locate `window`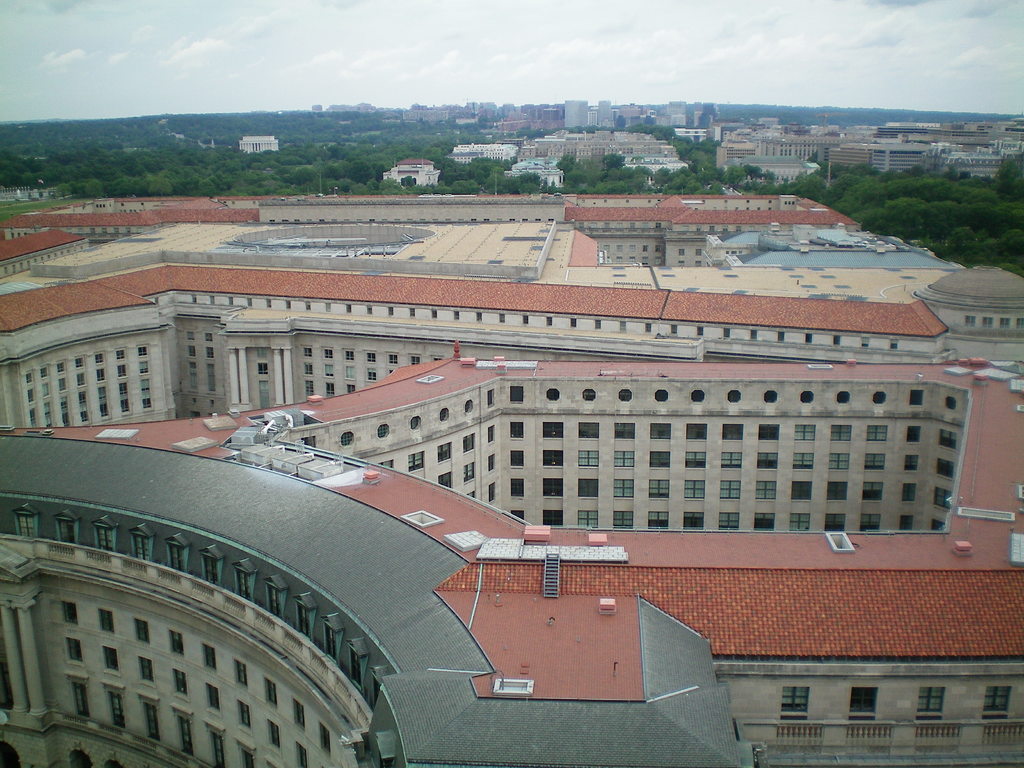
{"left": 578, "top": 422, "right": 600, "bottom": 438}
